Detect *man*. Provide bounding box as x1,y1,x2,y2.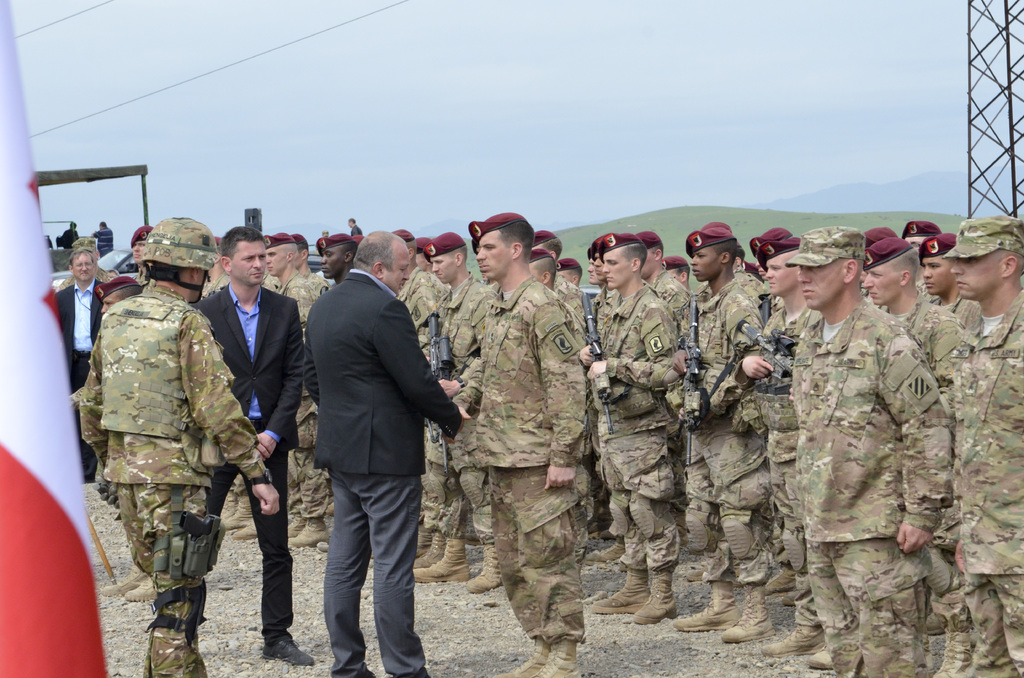
75,215,282,677.
